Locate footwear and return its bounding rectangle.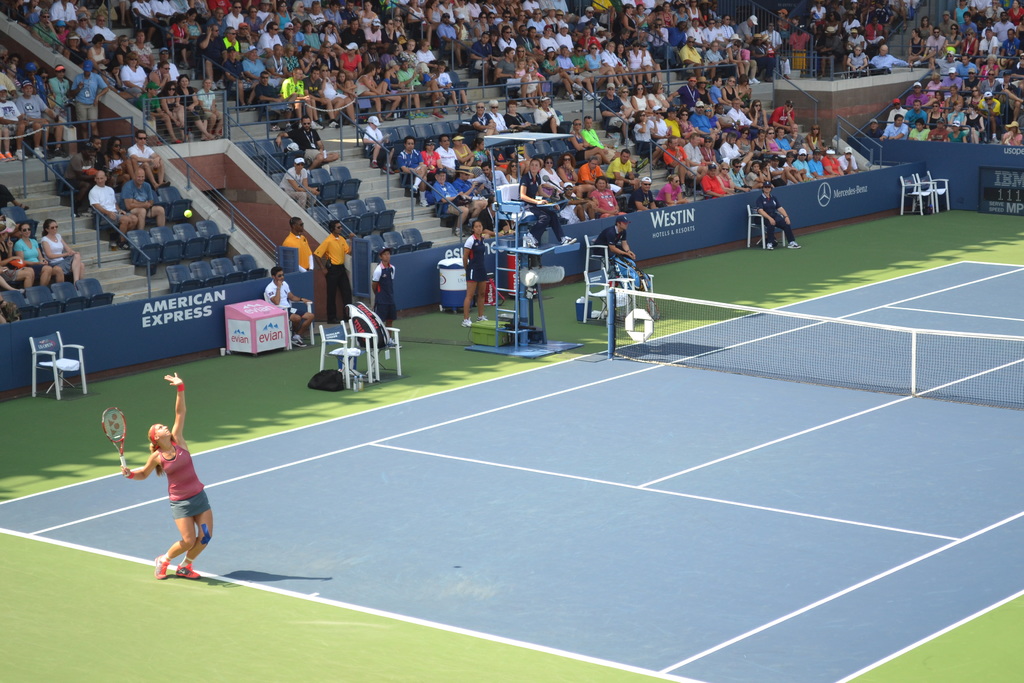
(x1=518, y1=101, x2=535, y2=108).
